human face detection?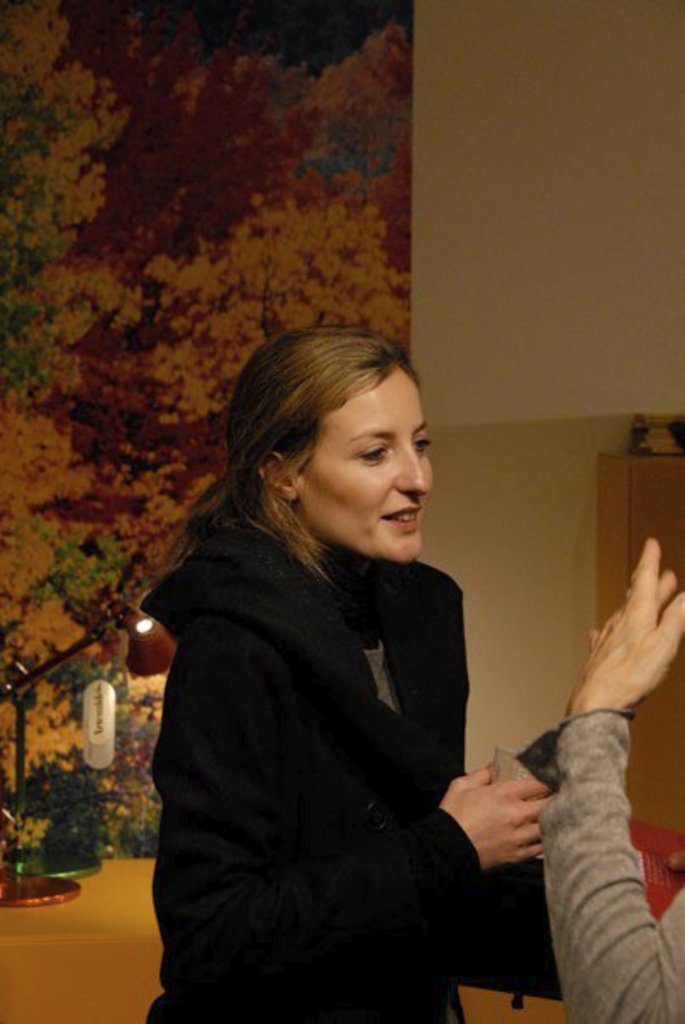
bbox(295, 368, 434, 565)
